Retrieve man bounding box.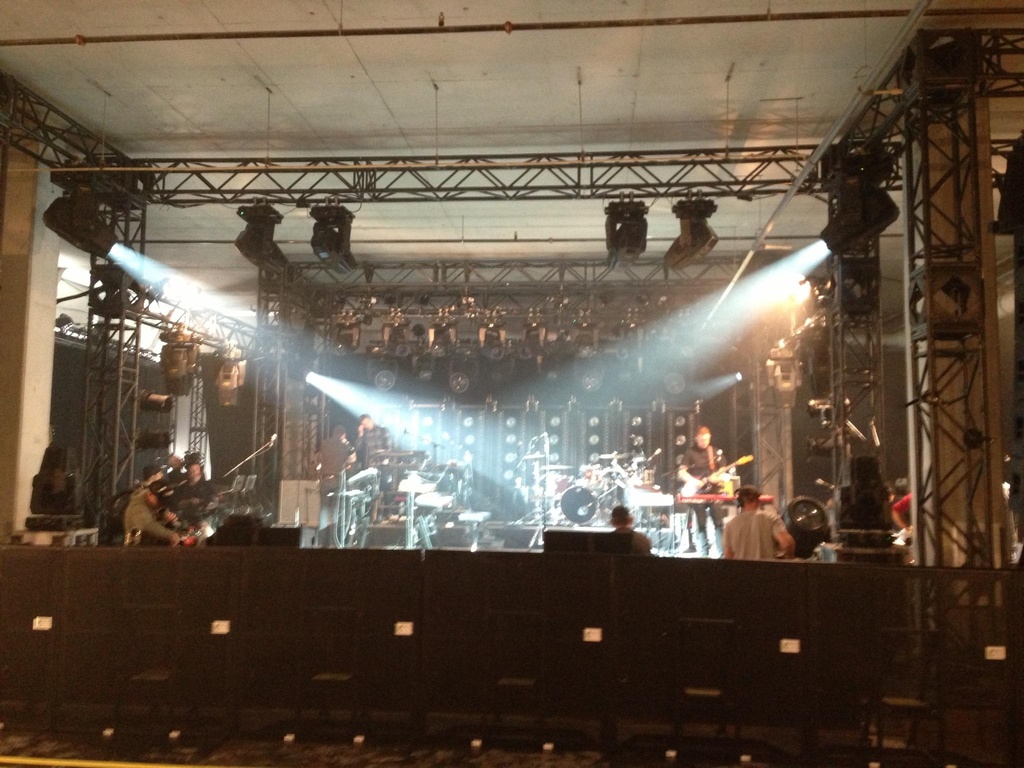
Bounding box: <bbox>317, 424, 355, 547</bbox>.
